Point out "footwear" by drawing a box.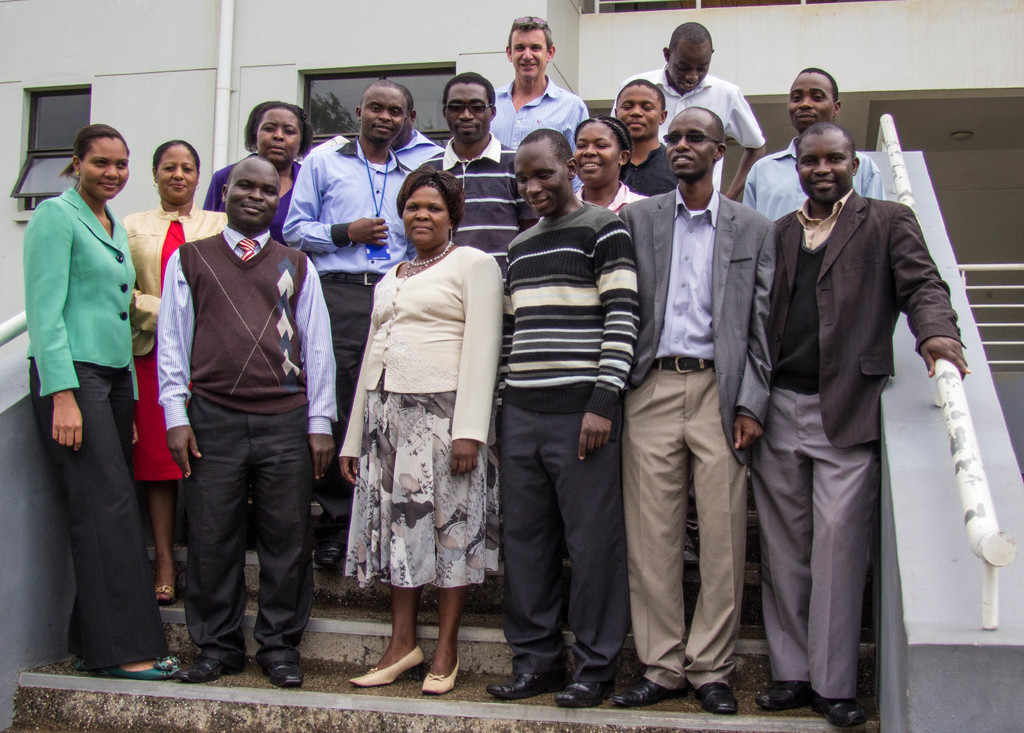
(left=555, top=682, right=614, bottom=708).
